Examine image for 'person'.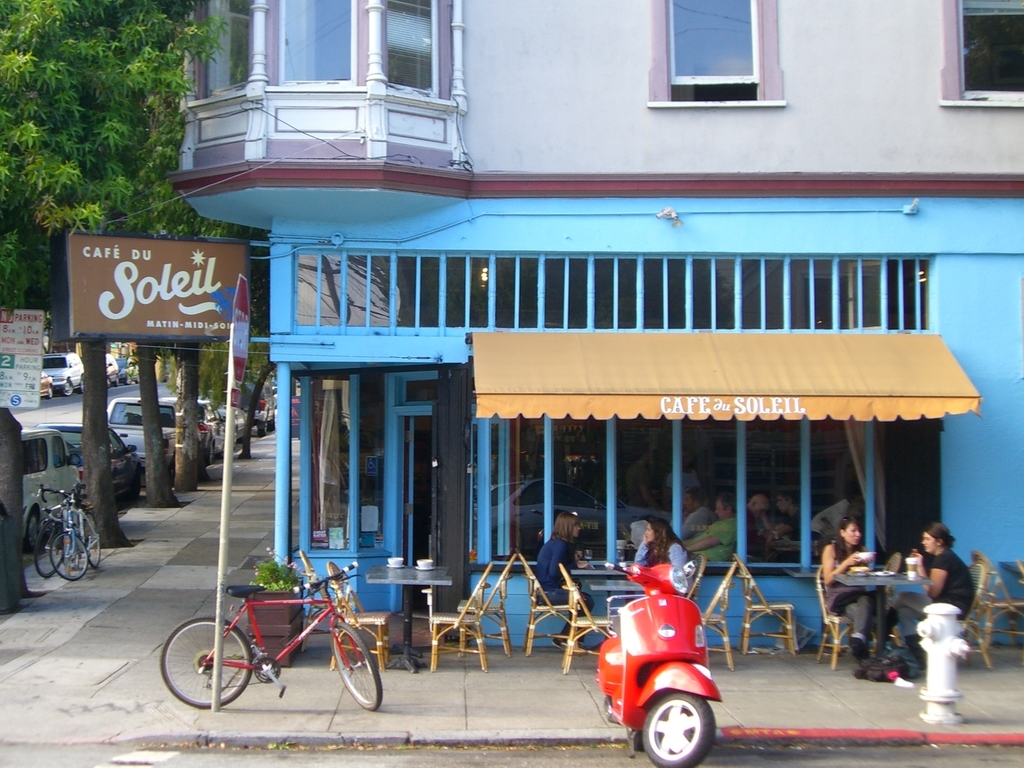
Examination result: detection(873, 524, 974, 669).
